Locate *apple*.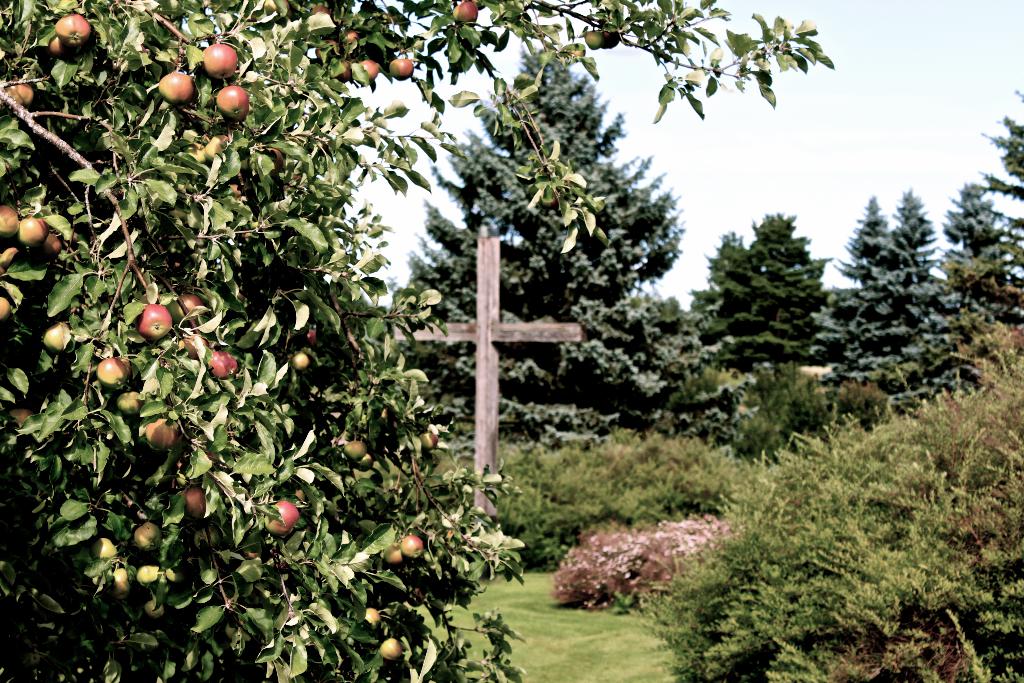
Bounding box: Rect(407, 588, 427, 607).
